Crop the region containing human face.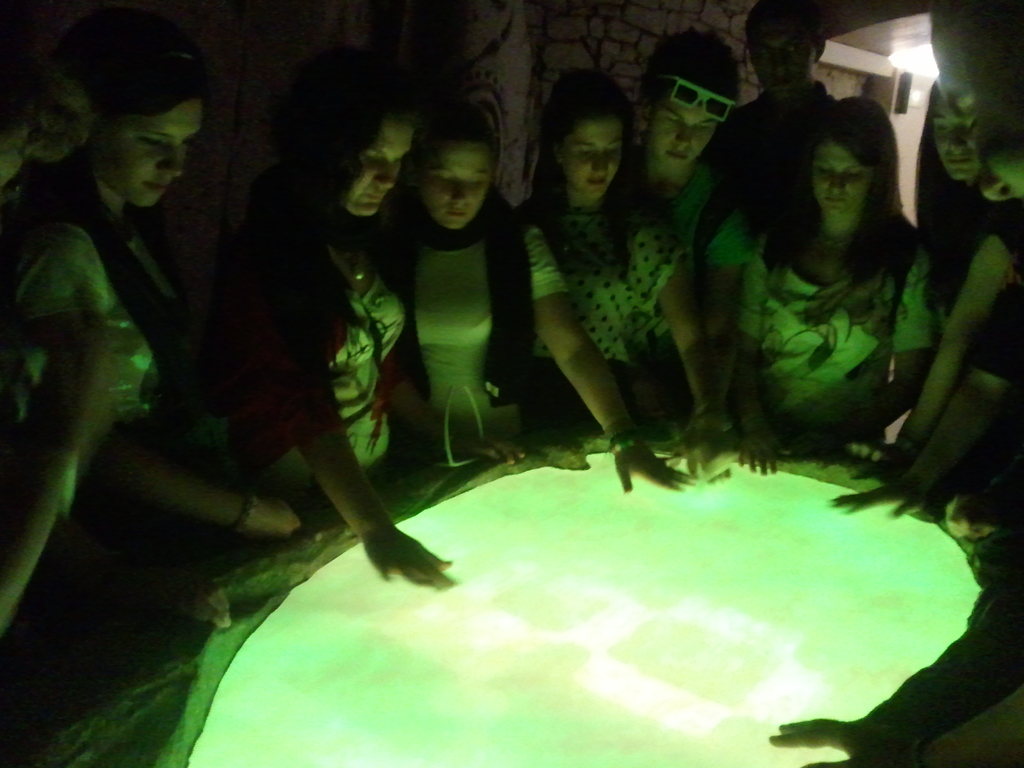
Crop region: [348, 114, 410, 216].
